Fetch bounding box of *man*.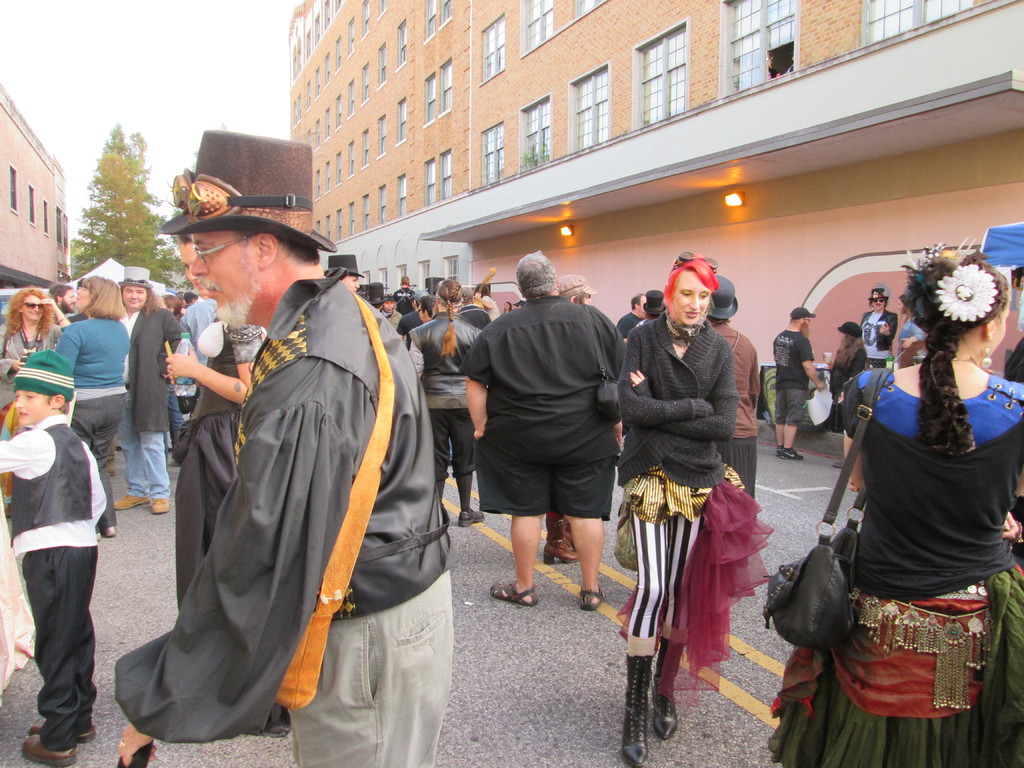
Bbox: box=[771, 307, 828, 463].
